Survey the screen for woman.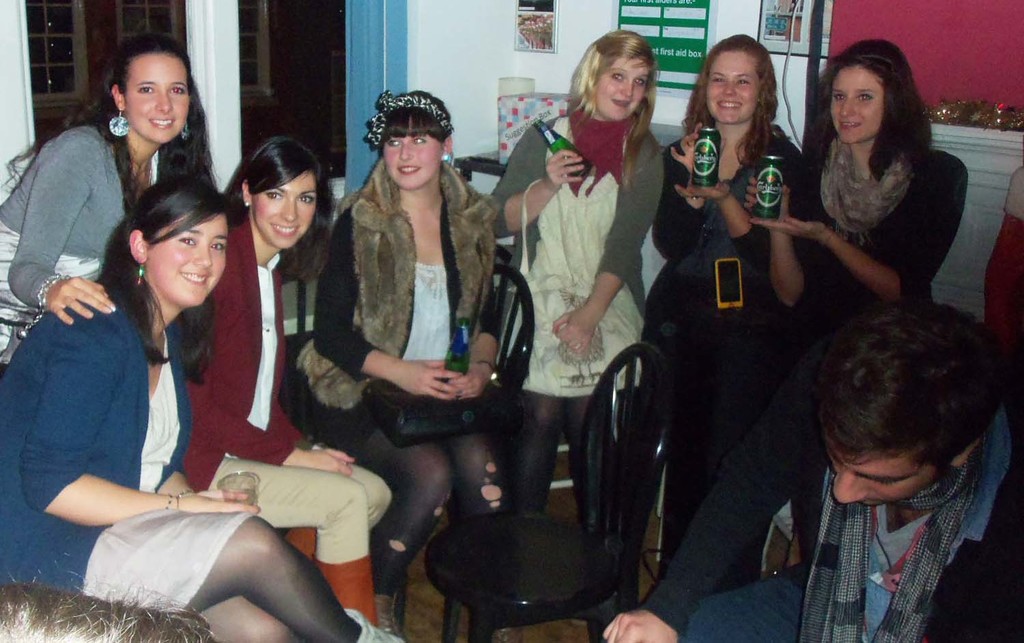
Survey found: pyautogui.locateOnScreen(296, 83, 516, 609).
